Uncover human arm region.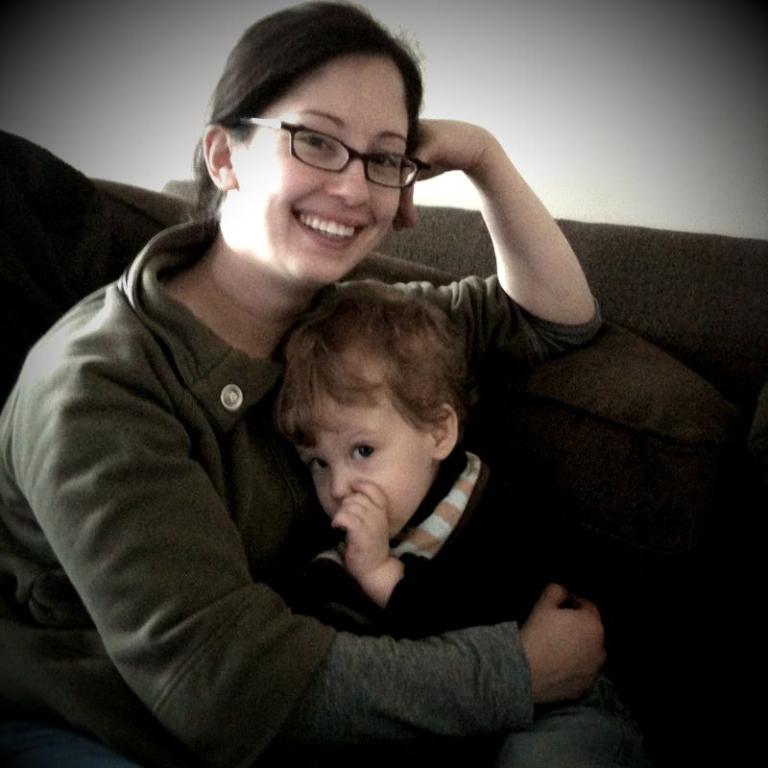
Uncovered: {"left": 325, "top": 476, "right": 558, "bottom": 644}.
